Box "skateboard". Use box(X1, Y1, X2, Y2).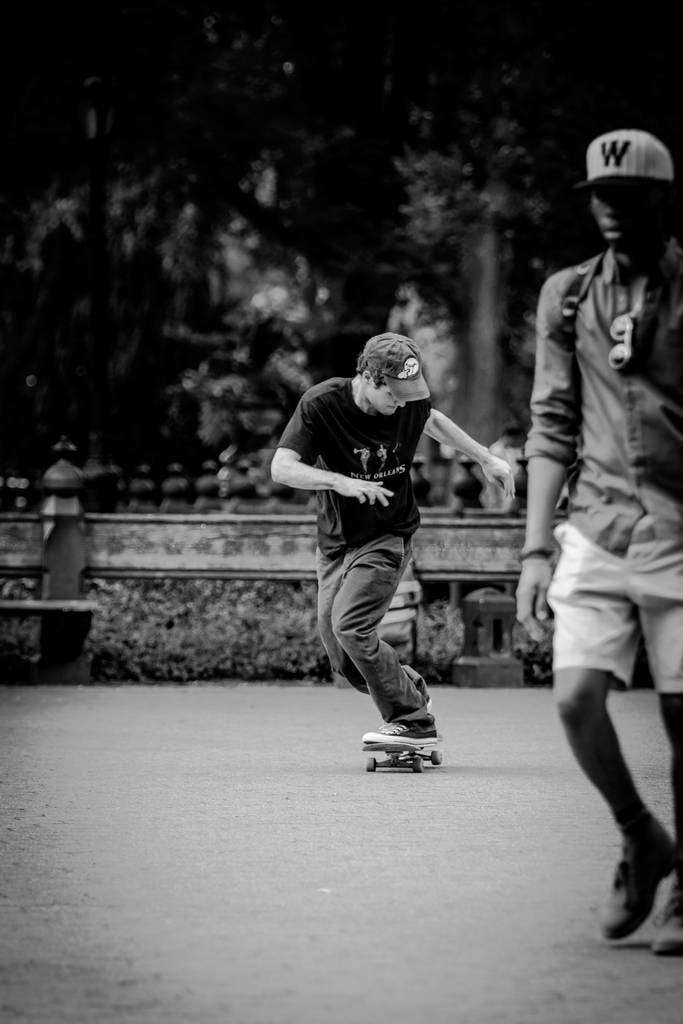
box(360, 740, 443, 773).
